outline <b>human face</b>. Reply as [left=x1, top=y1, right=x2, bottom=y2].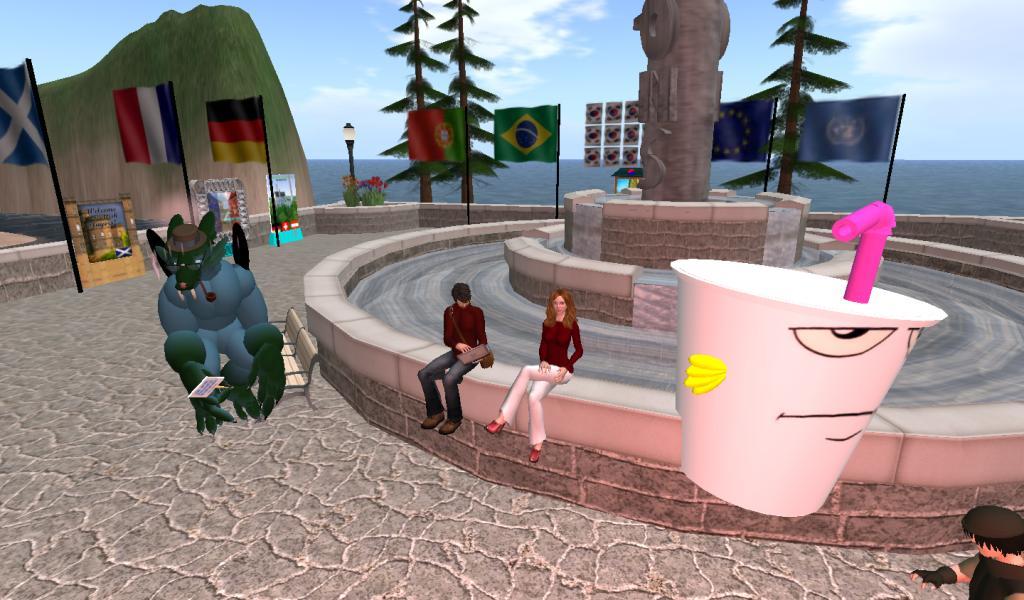
[left=455, top=299, right=470, bottom=304].
